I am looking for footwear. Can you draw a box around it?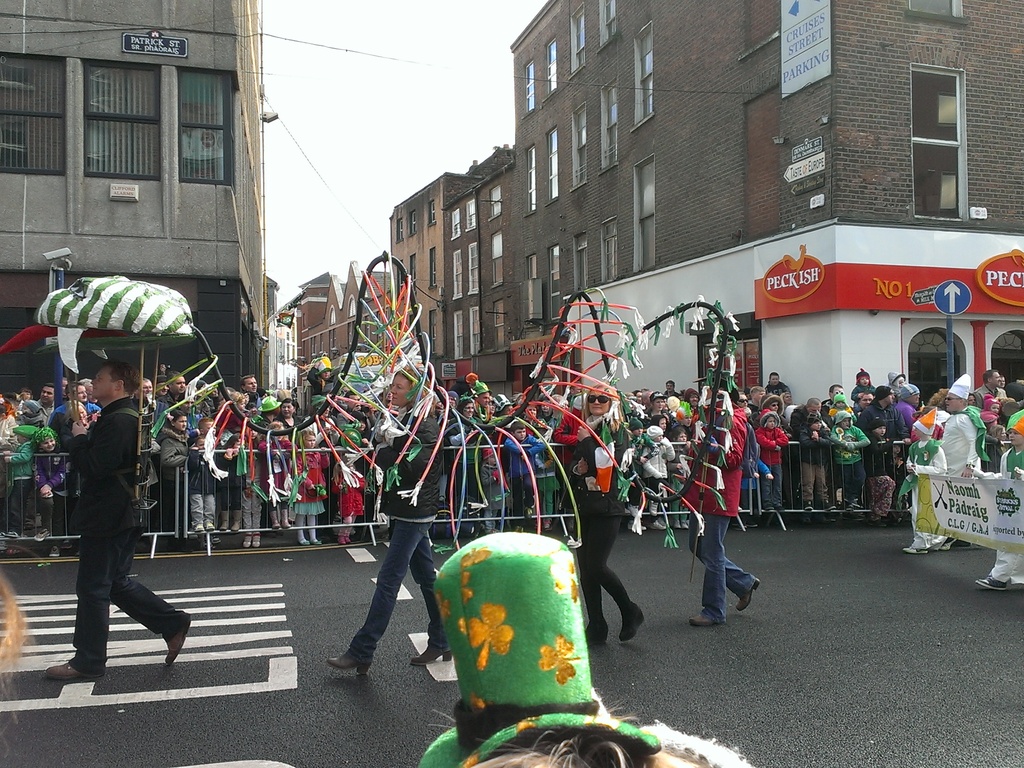
Sure, the bounding box is 49,545,60,556.
